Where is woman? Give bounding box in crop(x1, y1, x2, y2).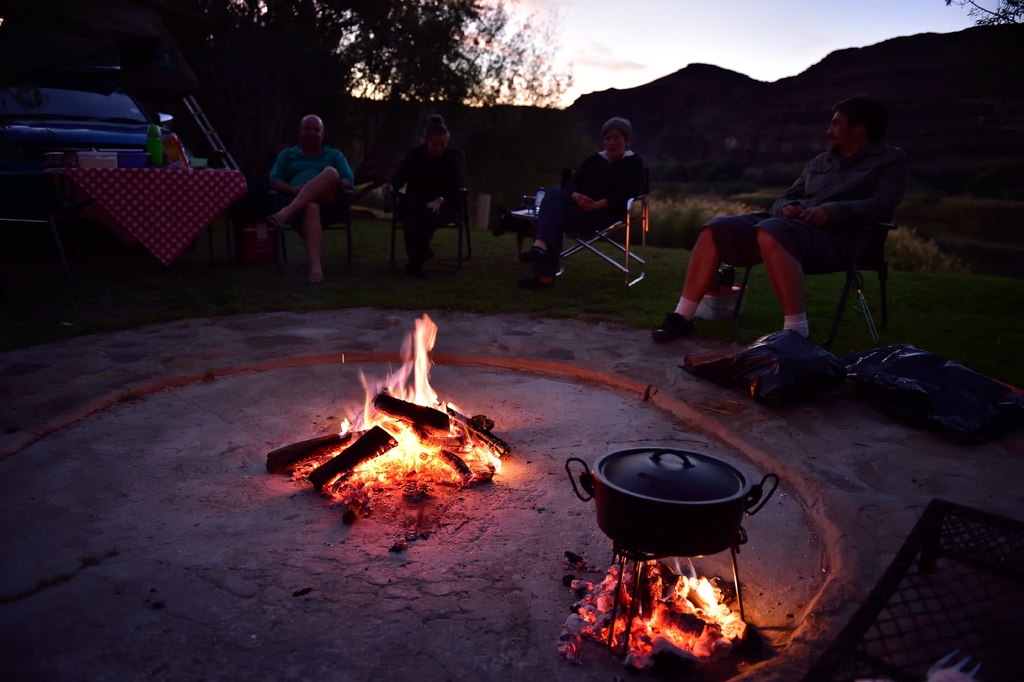
crop(523, 113, 652, 278).
